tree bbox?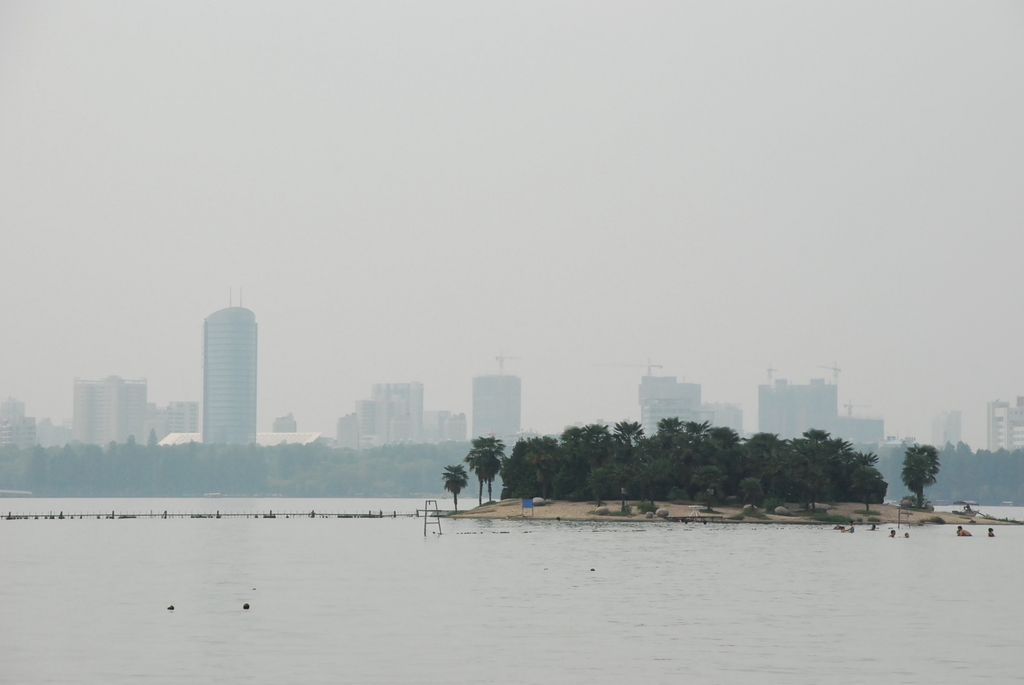
x1=440 y1=464 x2=468 y2=505
